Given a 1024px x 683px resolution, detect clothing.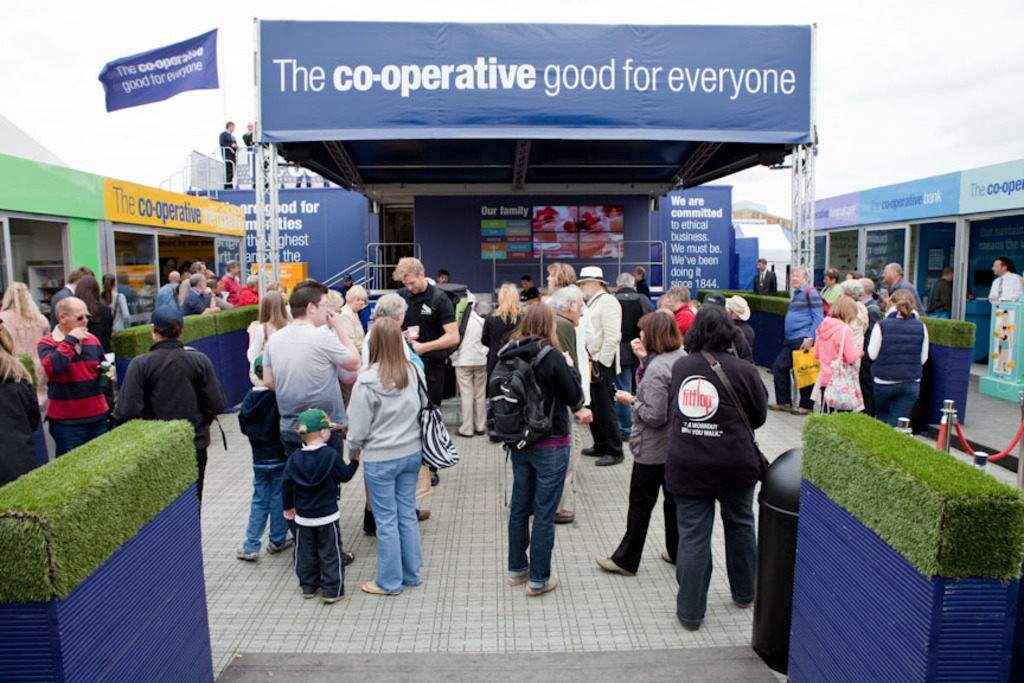
BBox(399, 283, 456, 408).
